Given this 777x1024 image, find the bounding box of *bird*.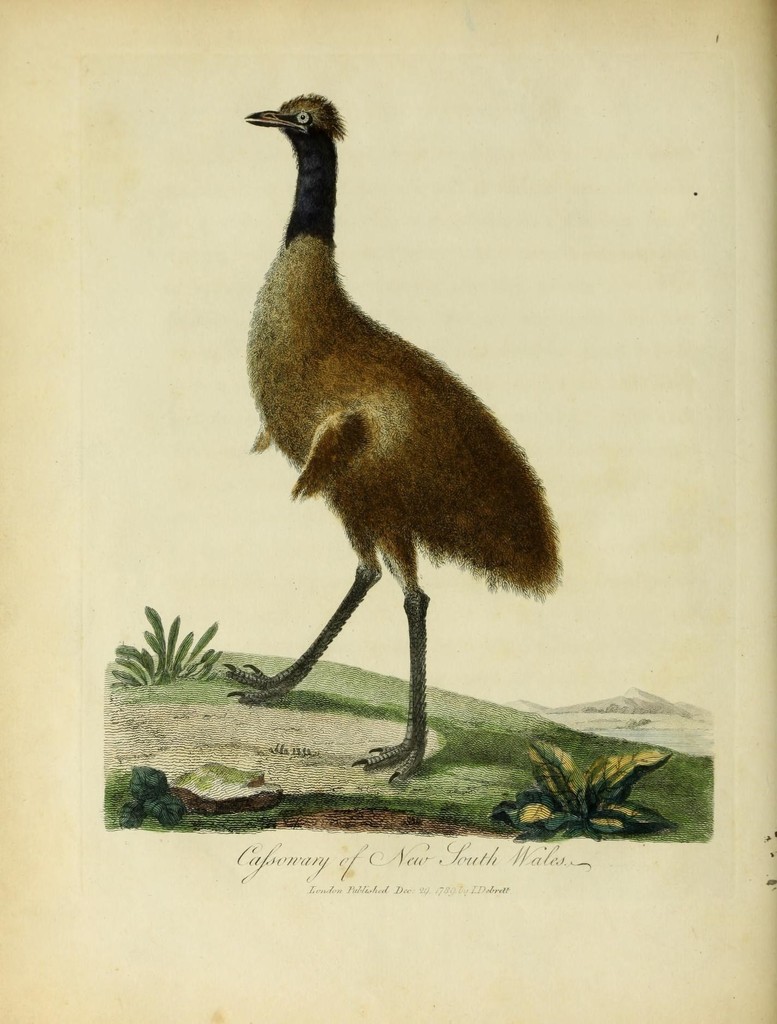
crop(217, 85, 565, 759).
